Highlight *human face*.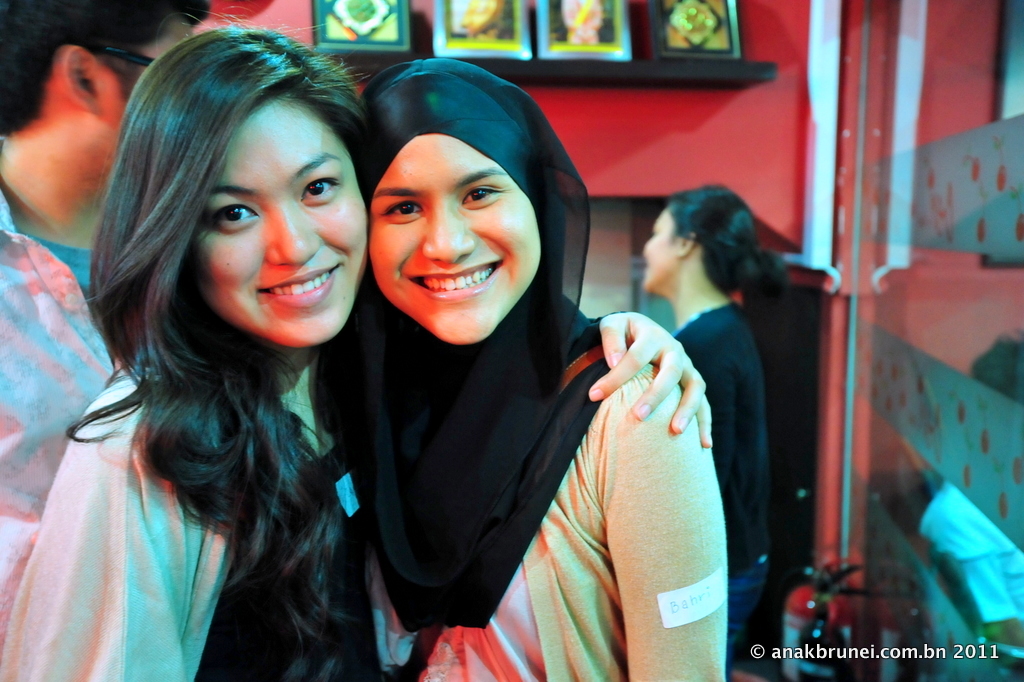
Highlighted region: x1=368, y1=132, x2=537, y2=344.
